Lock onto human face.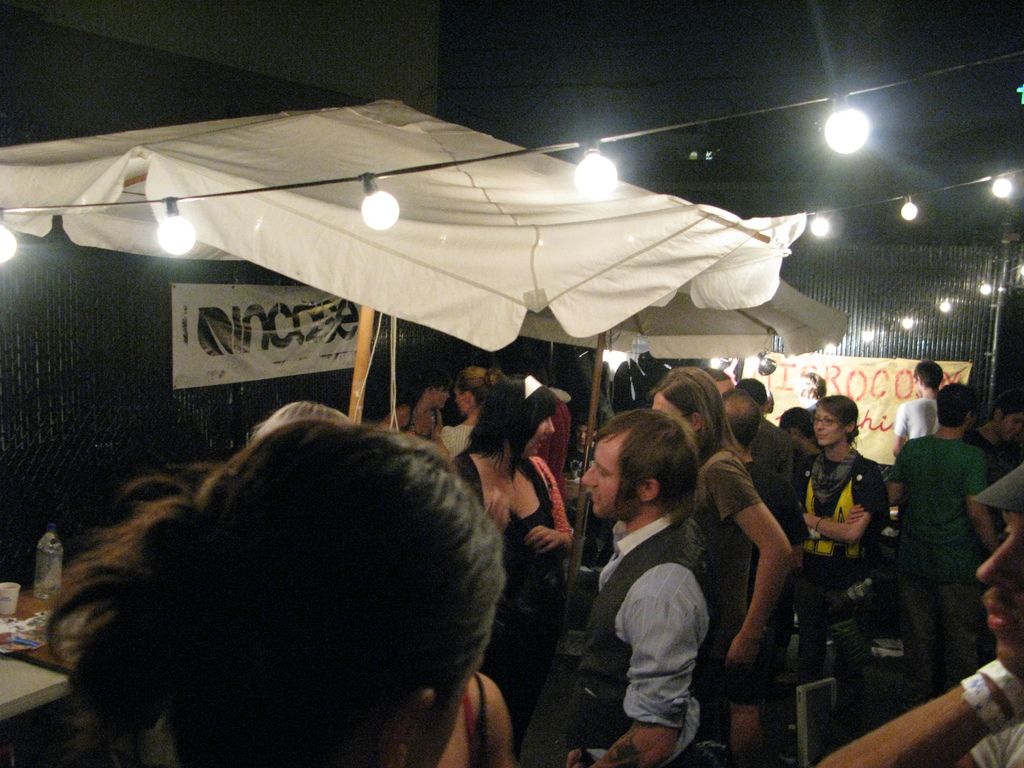
Locked: locate(813, 406, 844, 445).
